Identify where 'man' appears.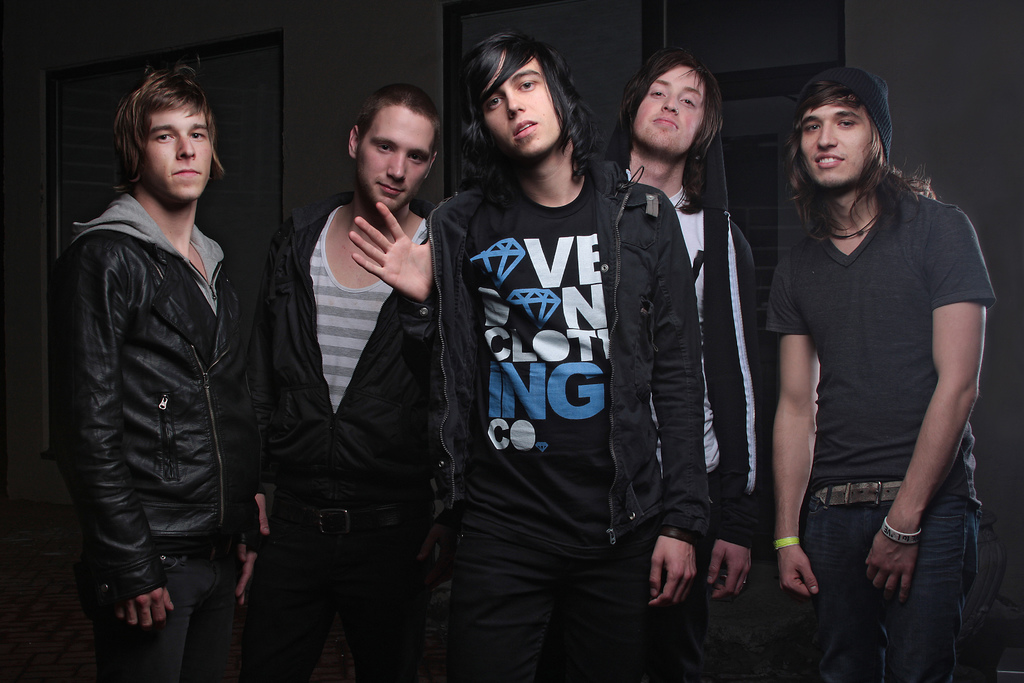
Appears at 751,66,998,661.
